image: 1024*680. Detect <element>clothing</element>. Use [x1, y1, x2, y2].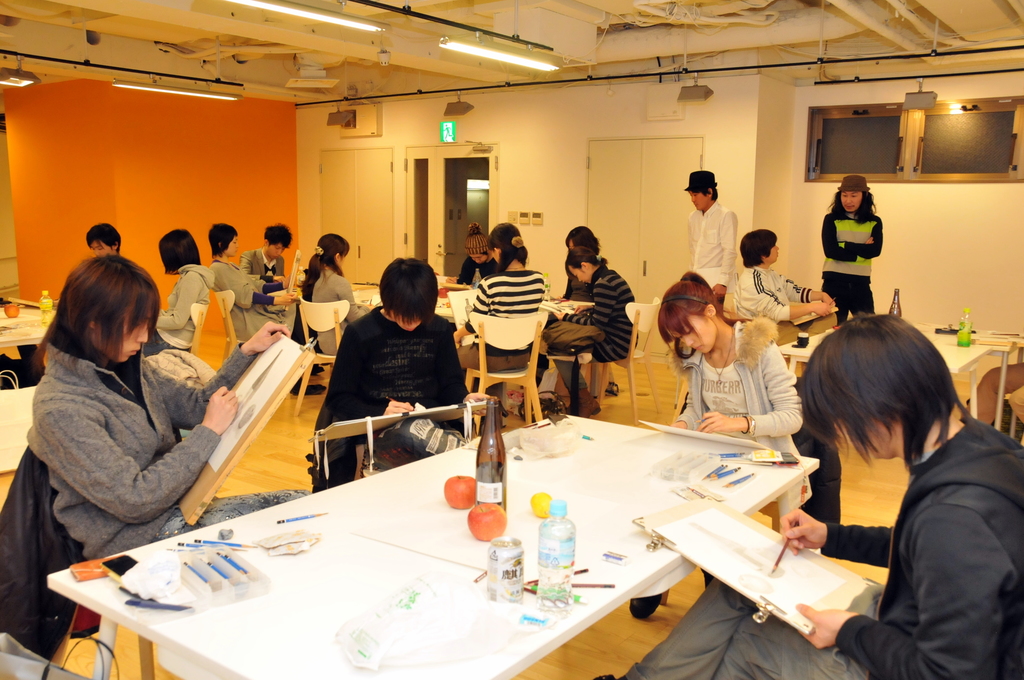
[682, 200, 742, 299].
